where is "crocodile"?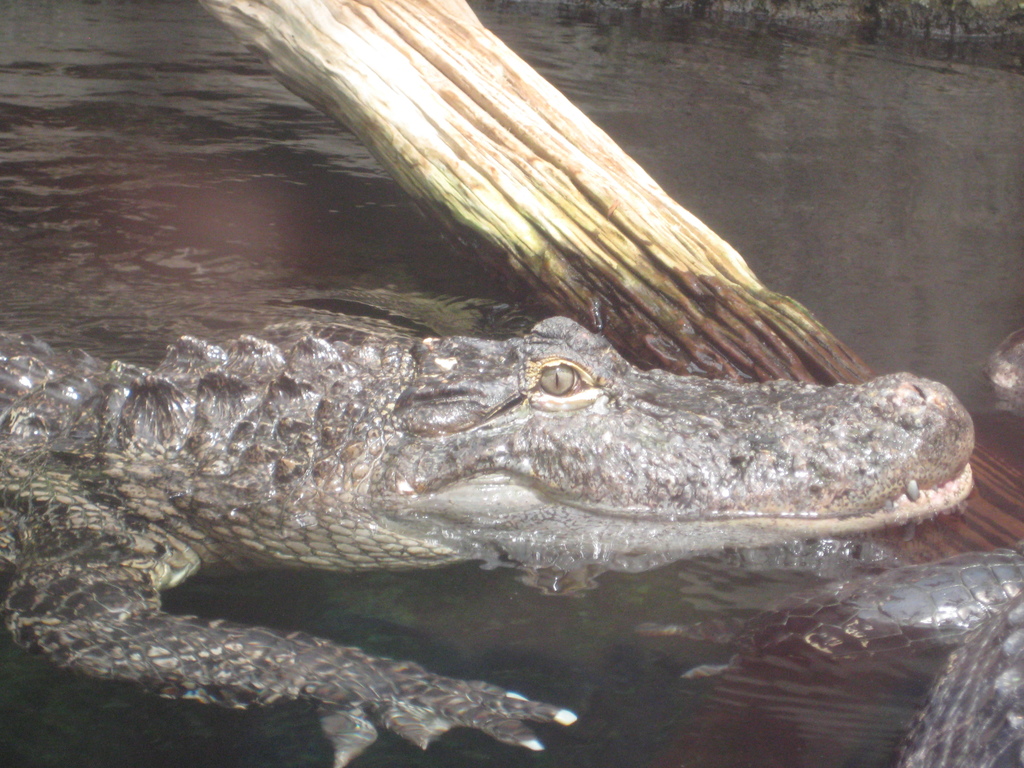
0:312:975:767.
